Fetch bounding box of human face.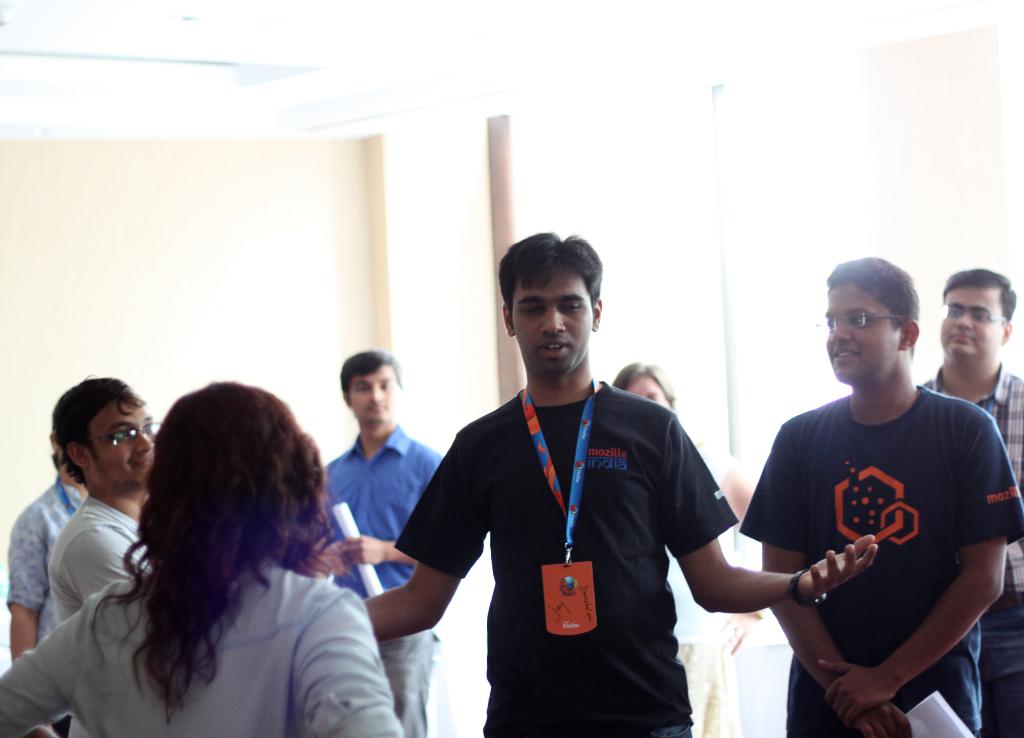
Bbox: [348, 368, 403, 425].
